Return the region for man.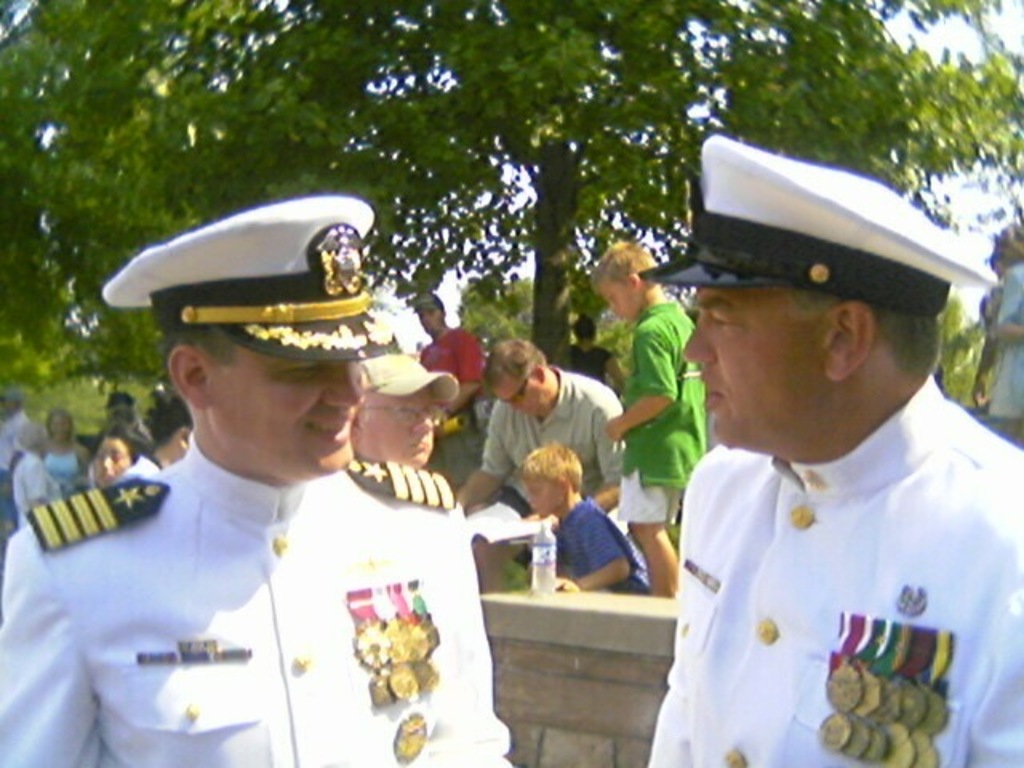
{"x1": 0, "y1": 189, "x2": 504, "y2": 766}.
